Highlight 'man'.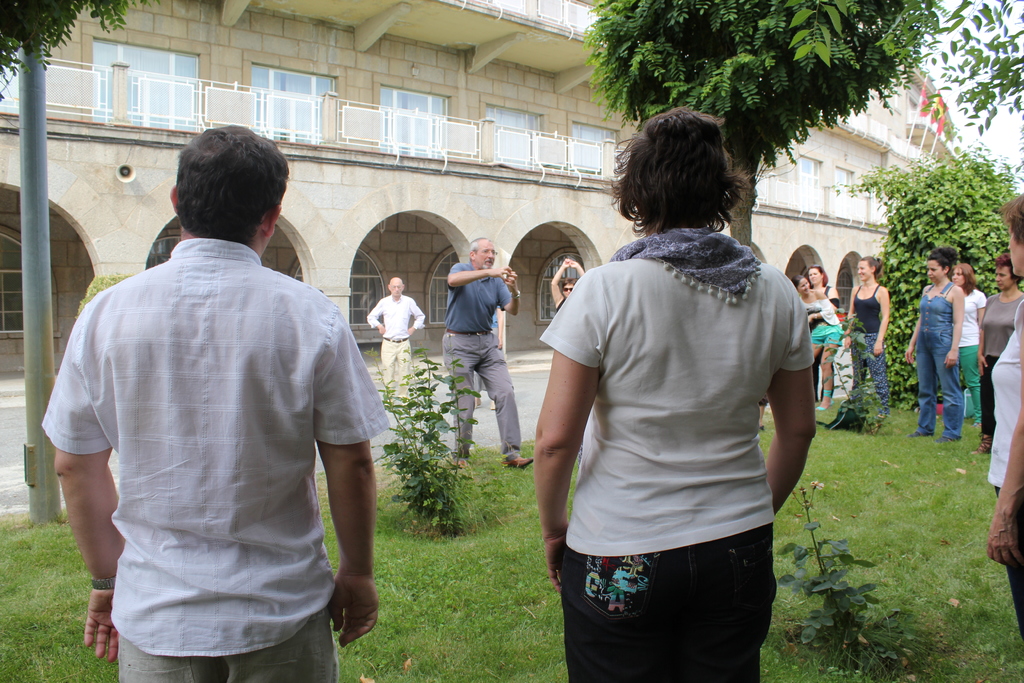
Highlighted region: l=367, t=278, r=425, b=408.
